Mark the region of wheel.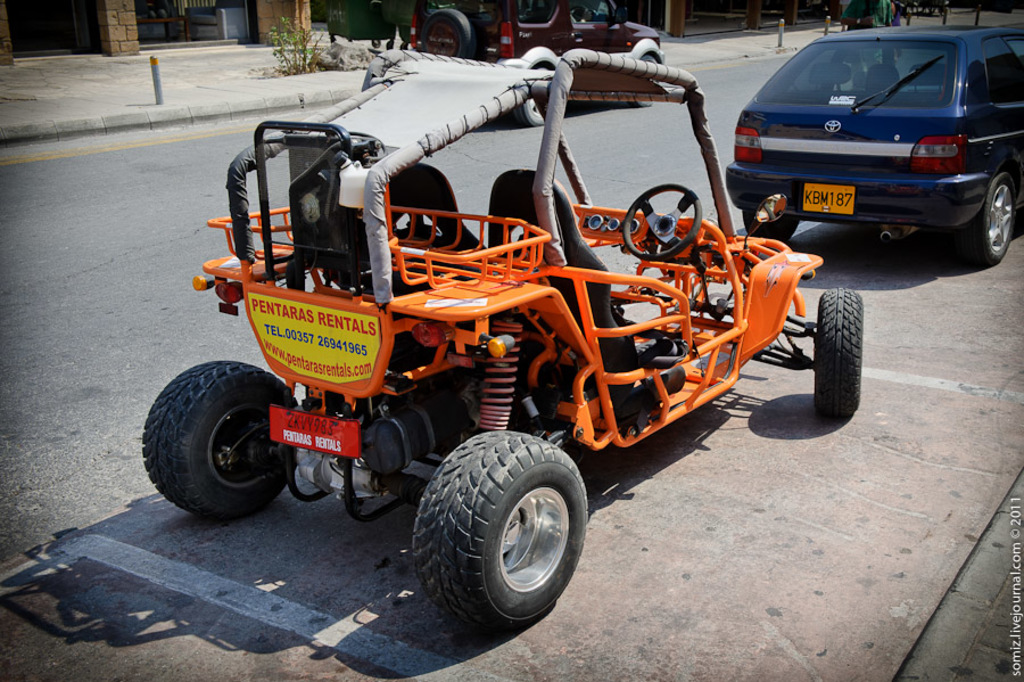
Region: 812,289,866,416.
